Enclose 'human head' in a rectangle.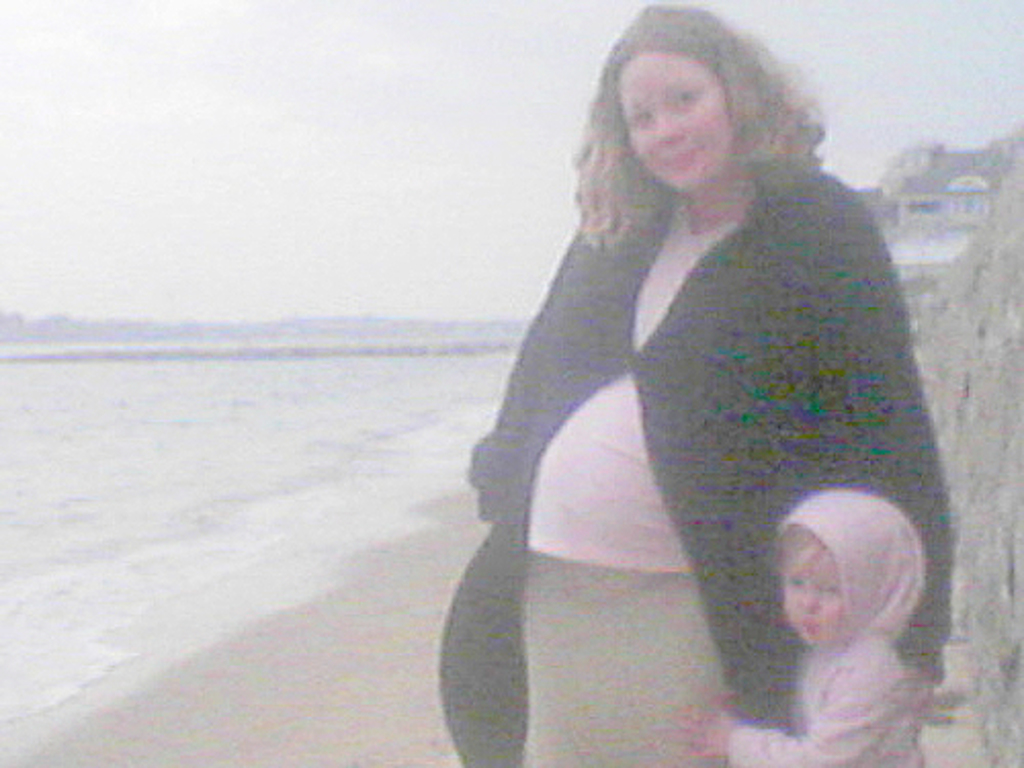
l=596, t=18, r=795, b=203.
